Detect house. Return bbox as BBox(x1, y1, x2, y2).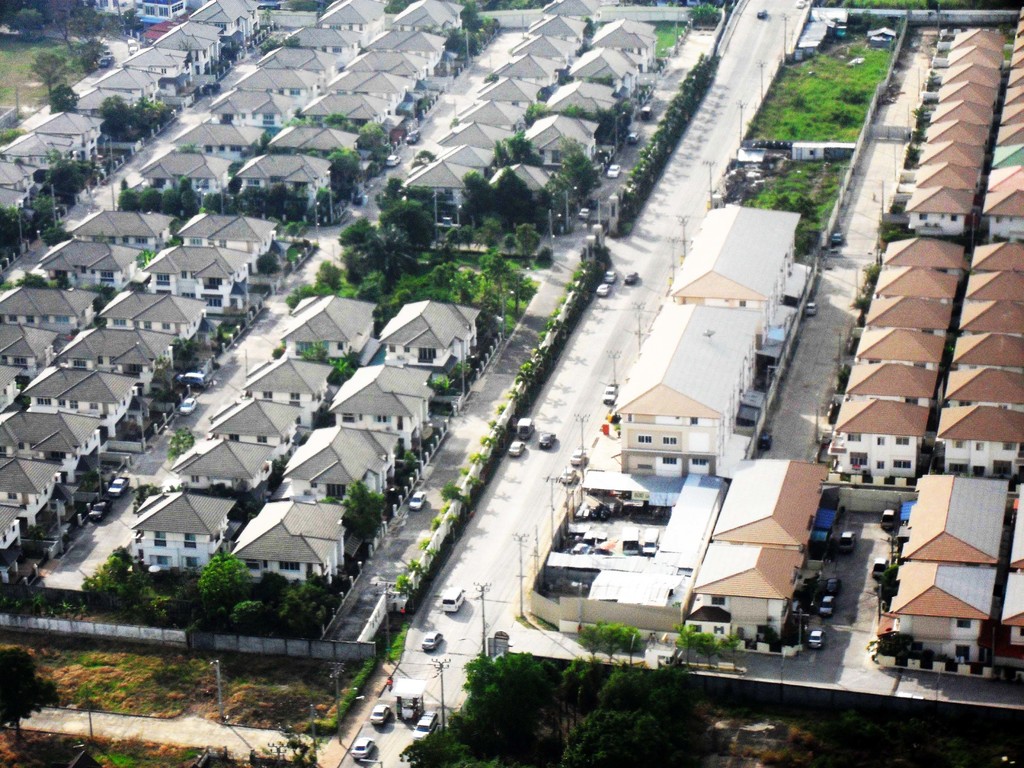
BBox(608, 305, 769, 478).
